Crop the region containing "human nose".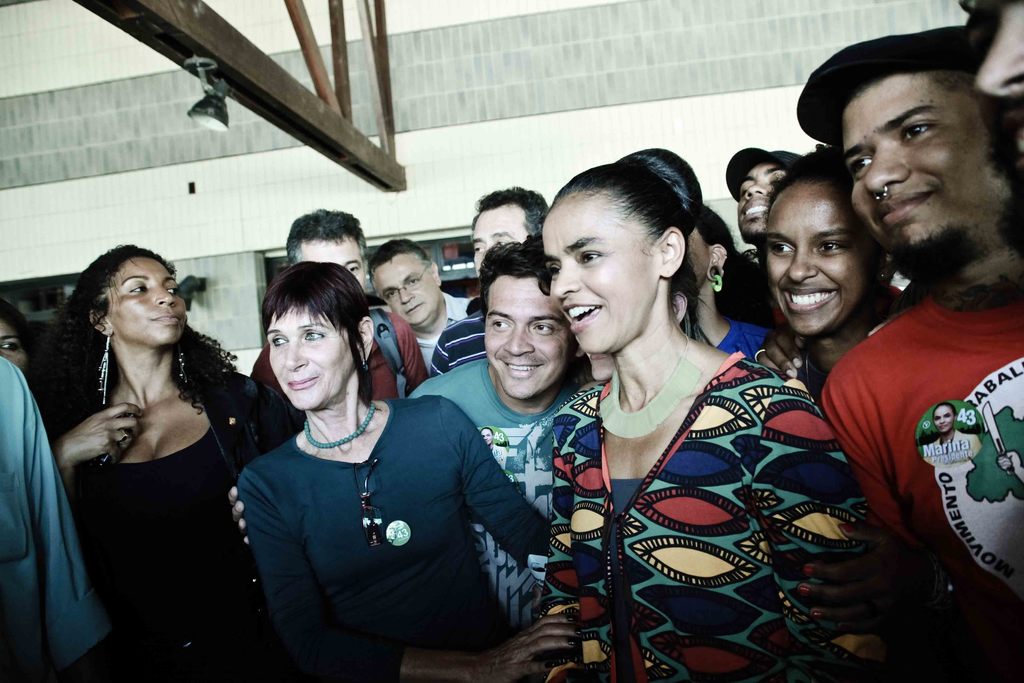
Crop region: x1=550, y1=263, x2=580, y2=299.
